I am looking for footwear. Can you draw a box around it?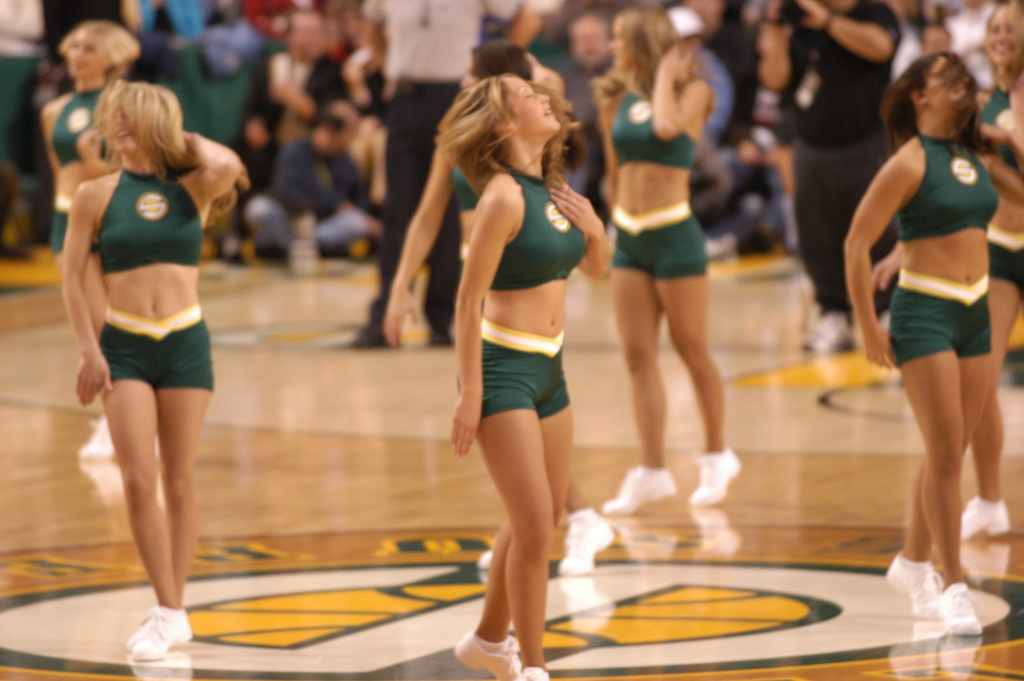
Sure, the bounding box is 688/446/740/505.
